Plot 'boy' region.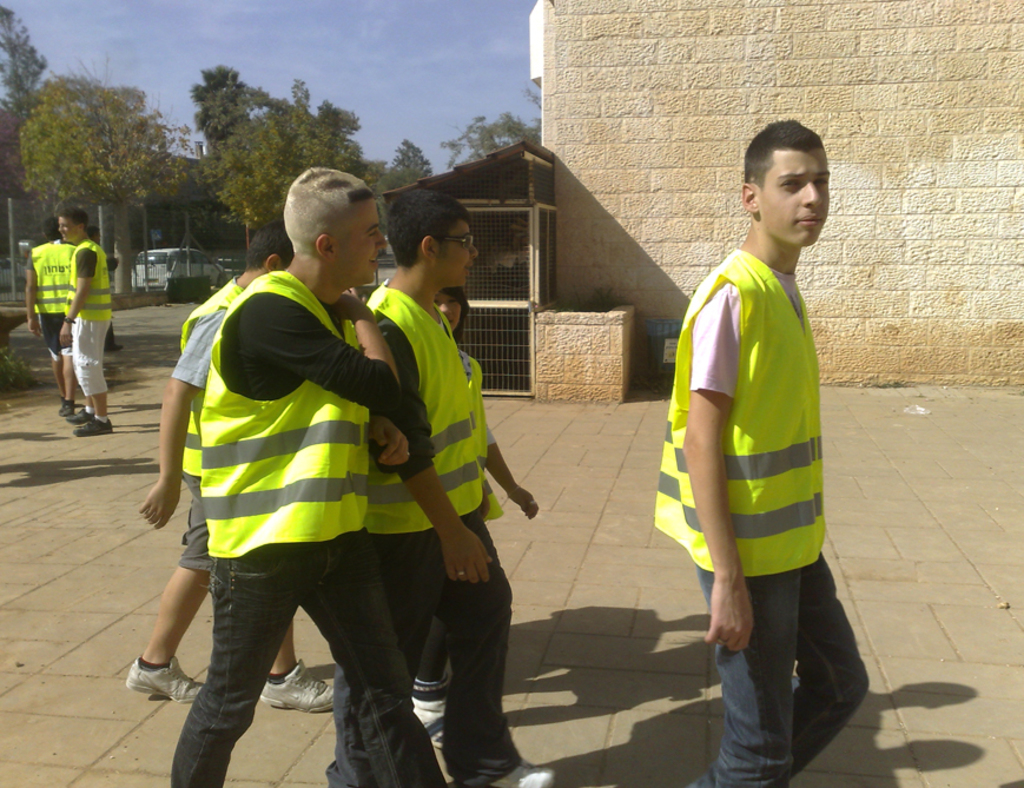
Plotted at select_region(141, 164, 419, 787).
